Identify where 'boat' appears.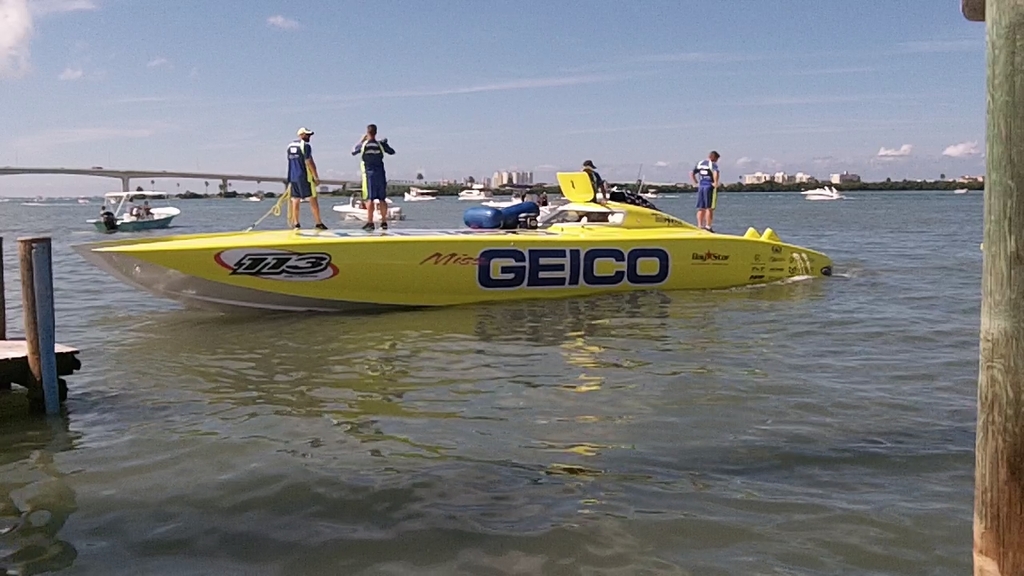
Appears at 244 193 263 203.
